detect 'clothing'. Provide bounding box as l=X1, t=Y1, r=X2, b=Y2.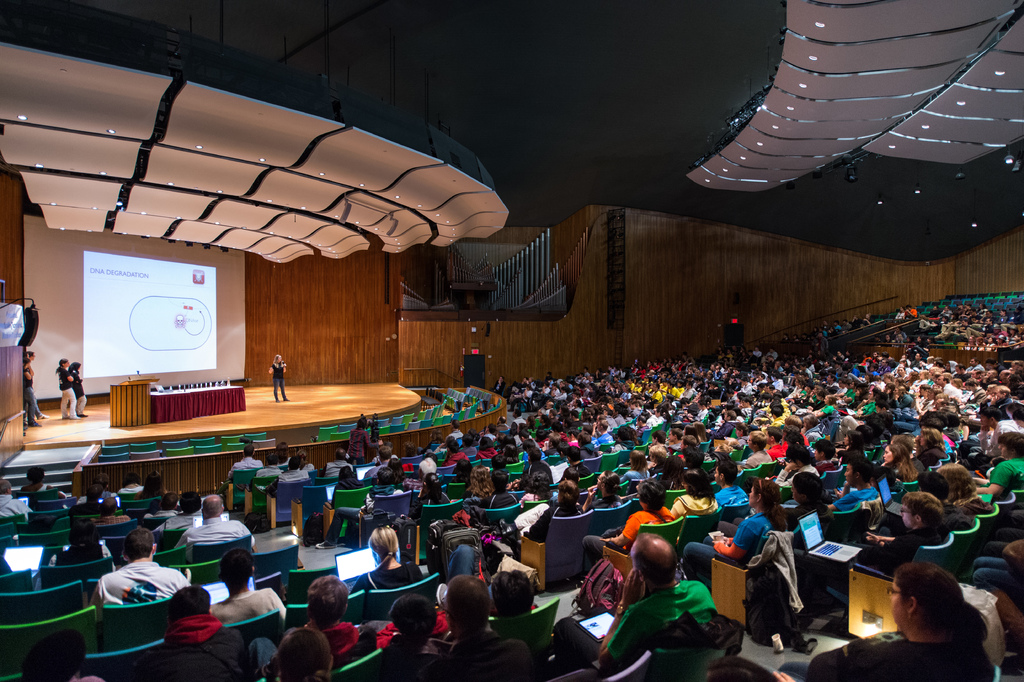
l=740, t=445, r=776, b=469.
